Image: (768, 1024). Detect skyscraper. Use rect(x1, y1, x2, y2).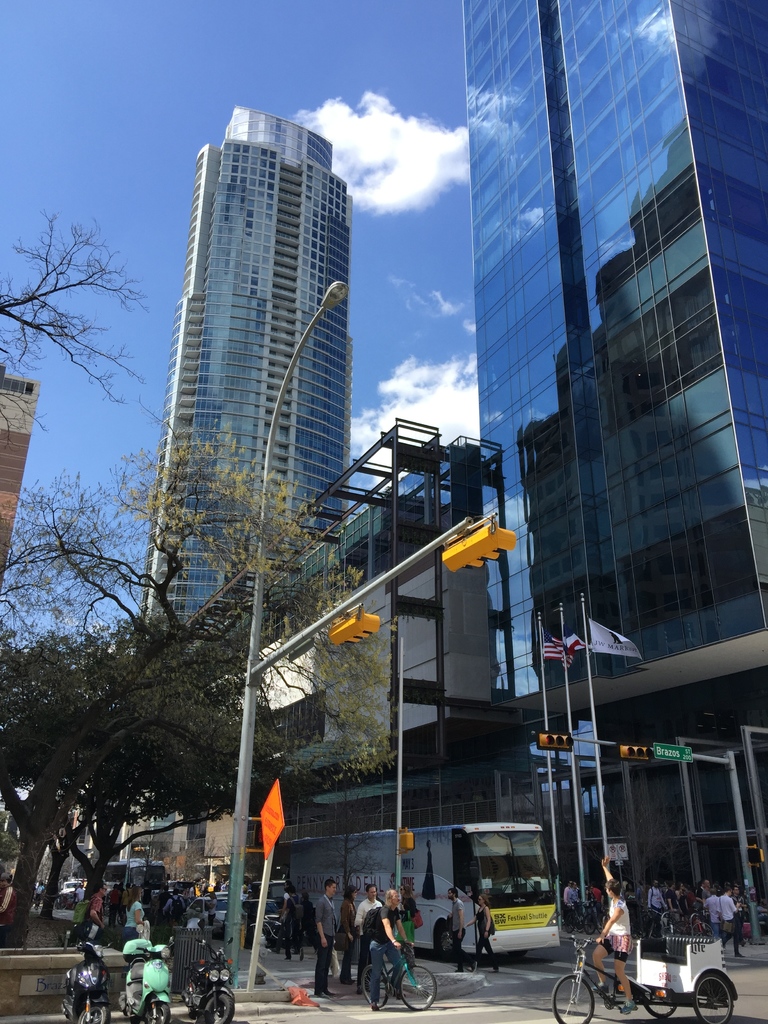
rect(453, 0, 767, 948).
